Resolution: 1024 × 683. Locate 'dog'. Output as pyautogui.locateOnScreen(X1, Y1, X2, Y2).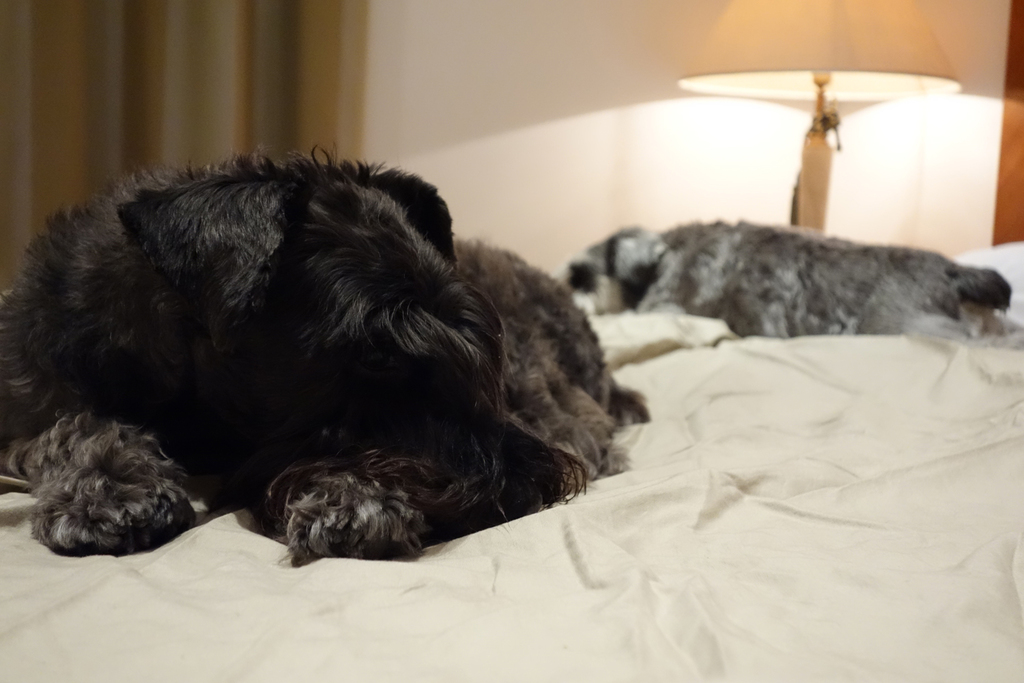
pyautogui.locateOnScreen(0, 141, 647, 570).
